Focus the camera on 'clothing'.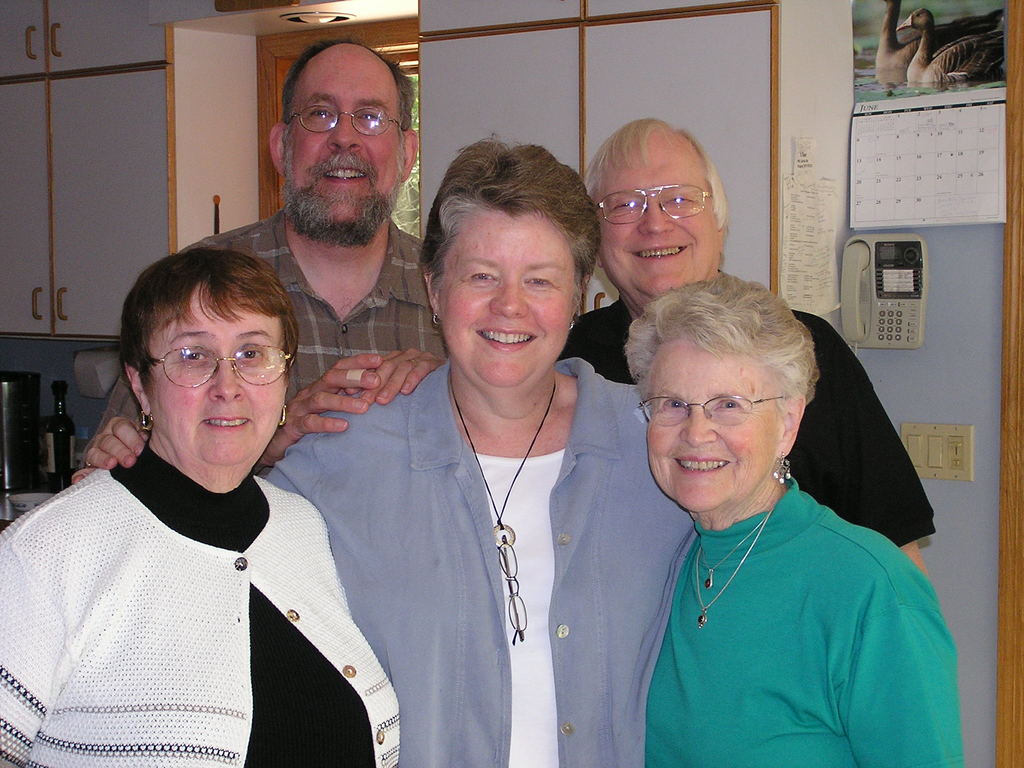
Focus region: x1=106, y1=206, x2=452, y2=418.
